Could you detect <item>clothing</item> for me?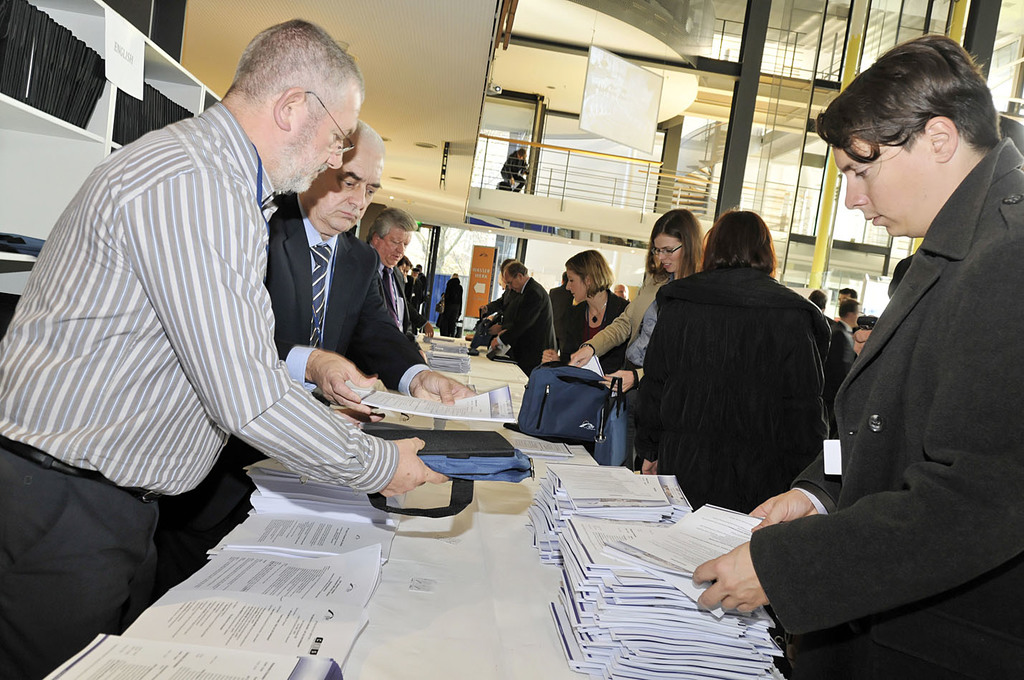
Detection result: bbox(370, 253, 416, 340).
